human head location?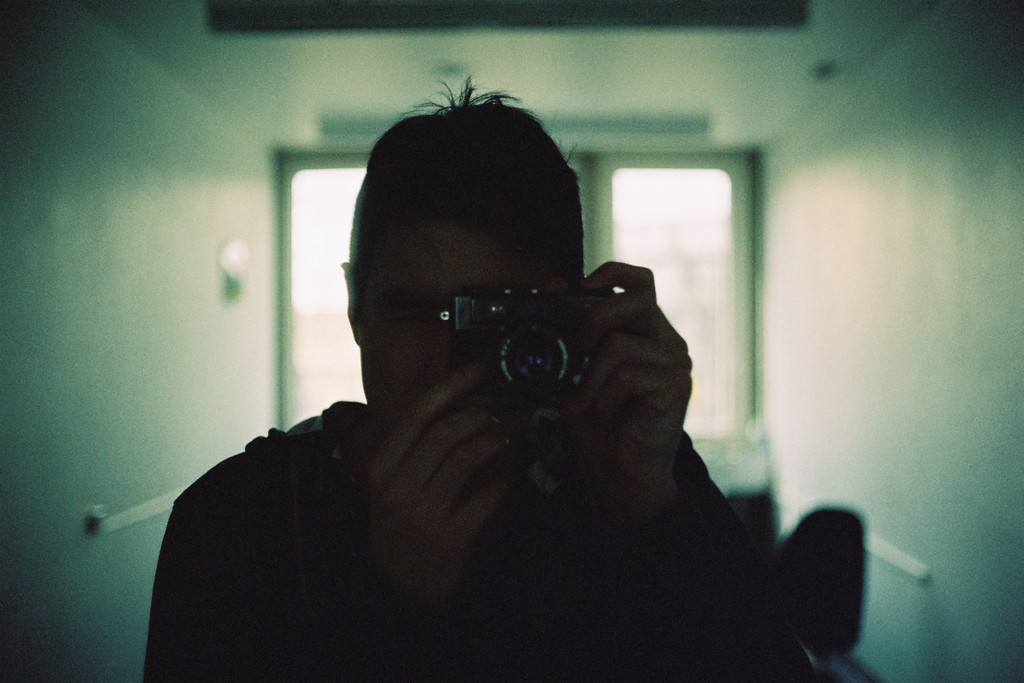
l=350, t=140, r=618, b=425
